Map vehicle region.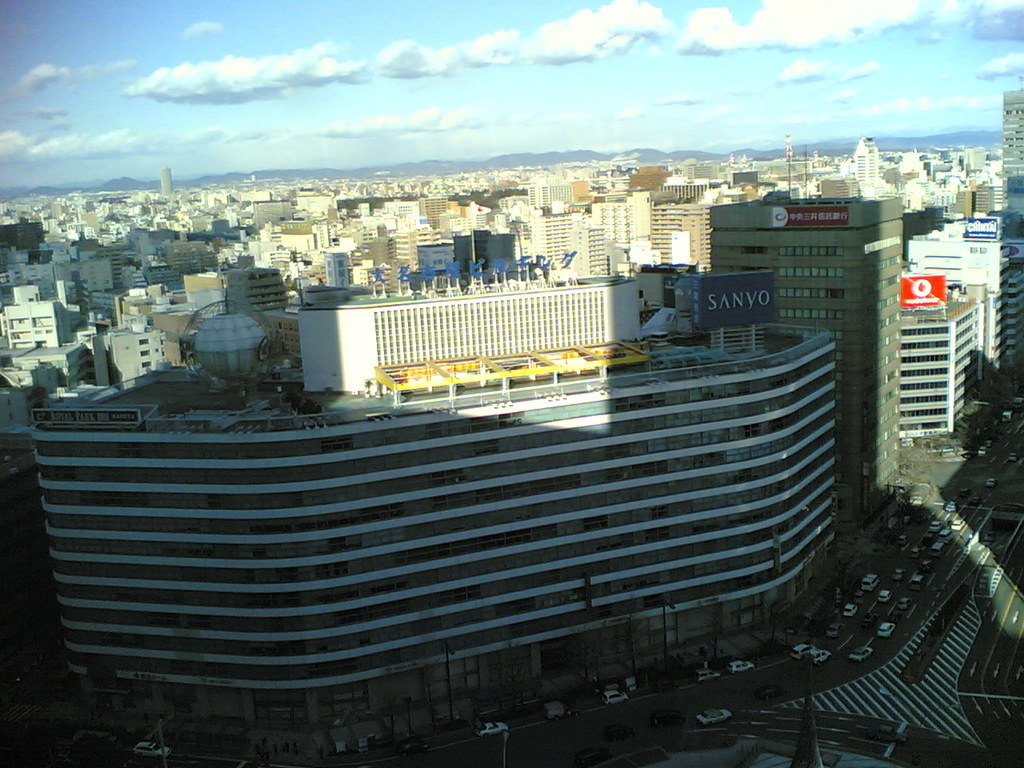
Mapped to region(858, 573, 878, 591).
